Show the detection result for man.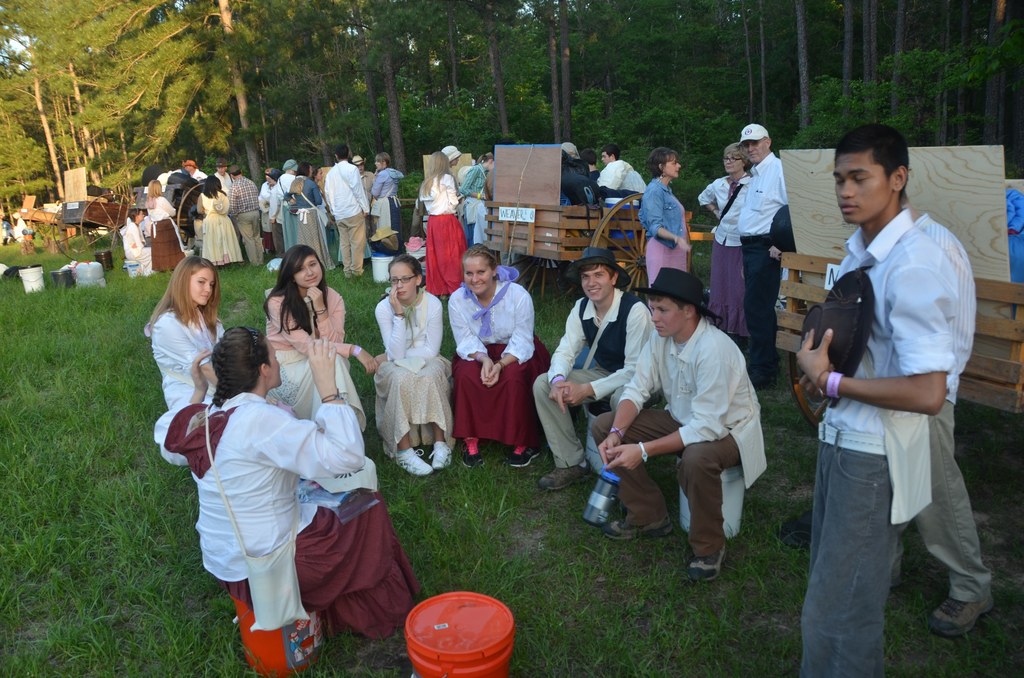
bbox=(229, 165, 262, 270).
